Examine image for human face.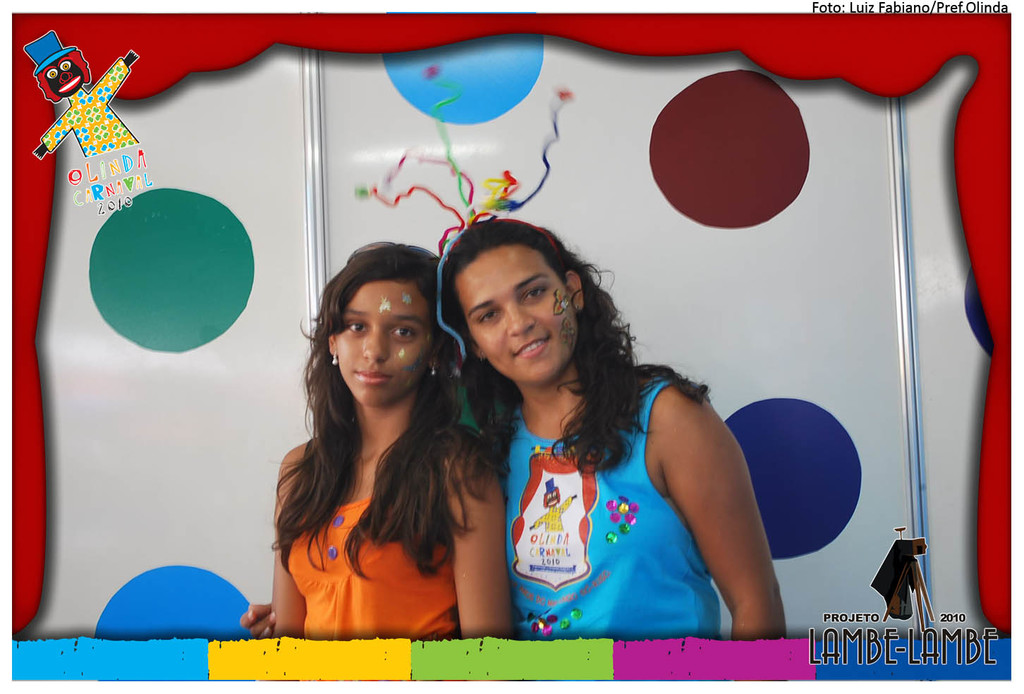
Examination result: x1=451, y1=248, x2=580, y2=378.
